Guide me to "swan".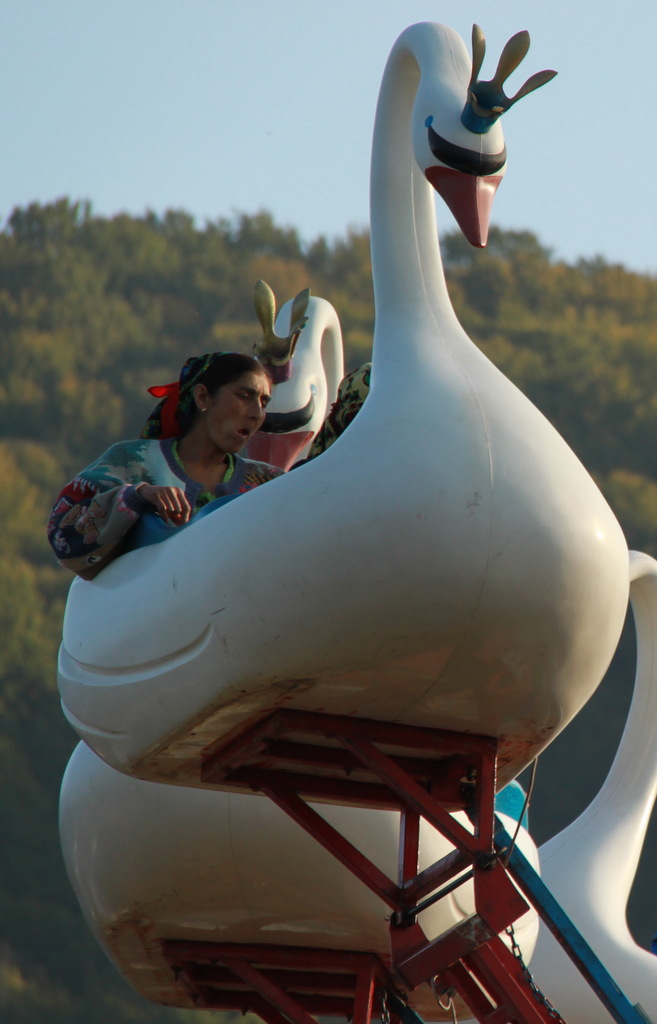
Guidance: {"left": 23, "top": 109, "right": 613, "bottom": 933}.
